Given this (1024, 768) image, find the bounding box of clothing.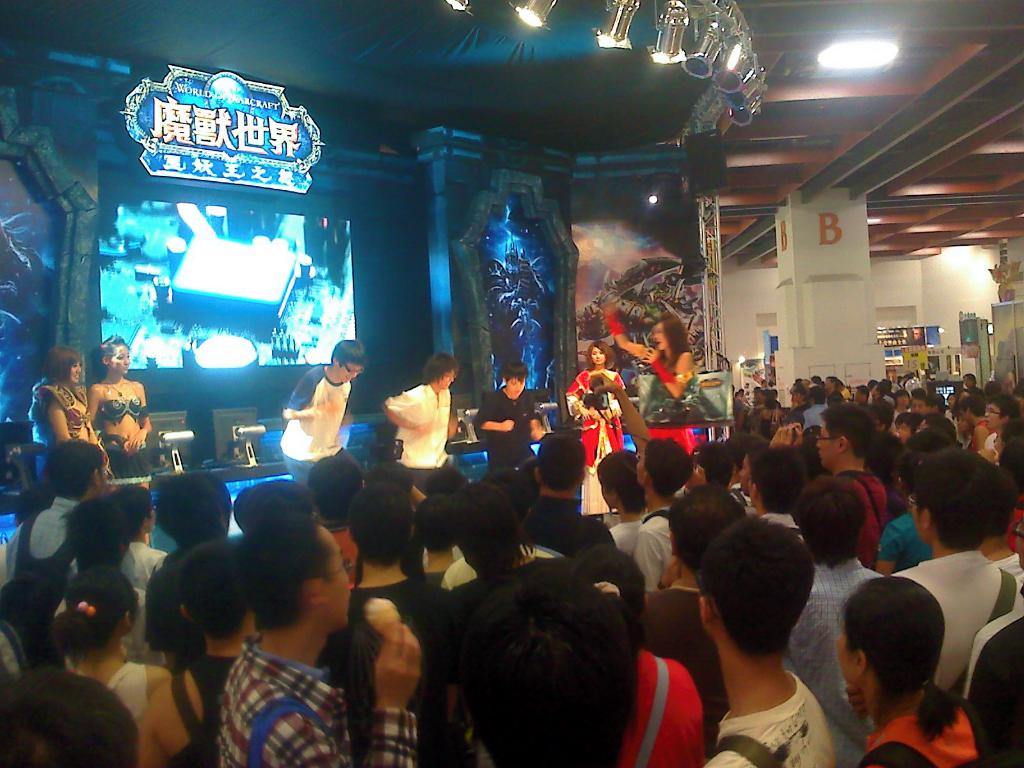
pyautogui.locateOnScreen(168, 641, 249, 758).
